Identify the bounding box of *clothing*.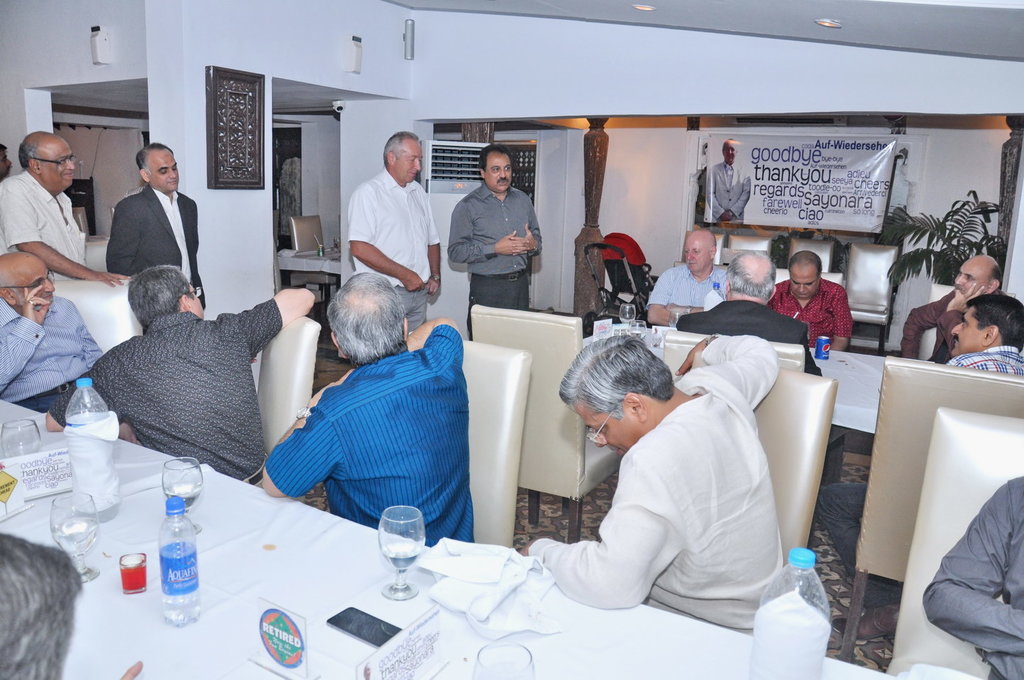
detection(0, 288, 101, 408).
